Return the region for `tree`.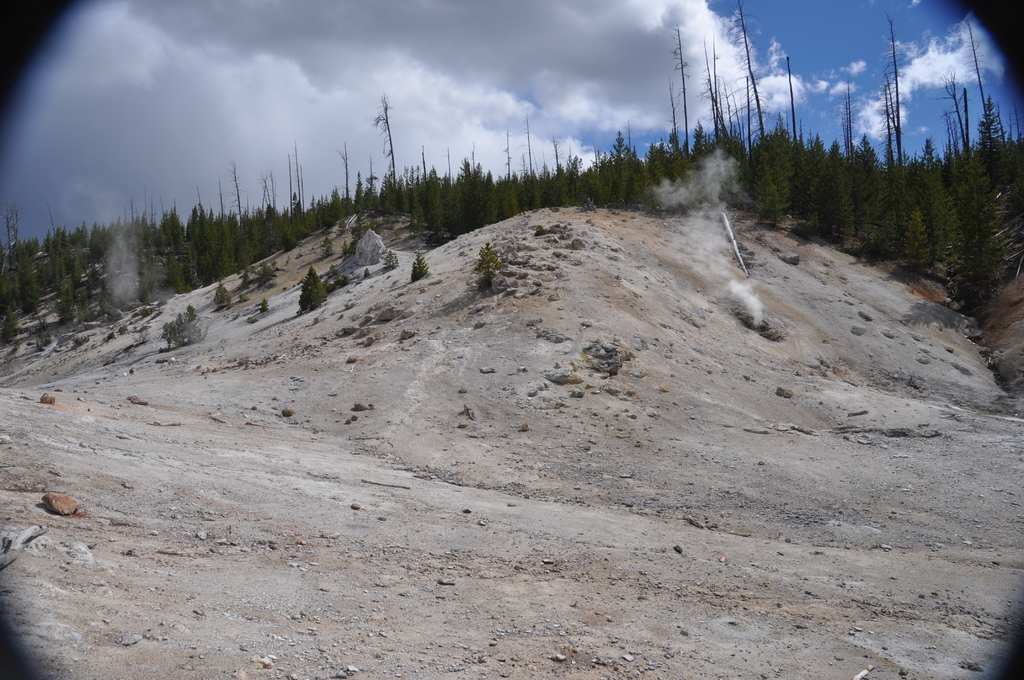
<bbox>353, 176, 366, 215</bbox>.
